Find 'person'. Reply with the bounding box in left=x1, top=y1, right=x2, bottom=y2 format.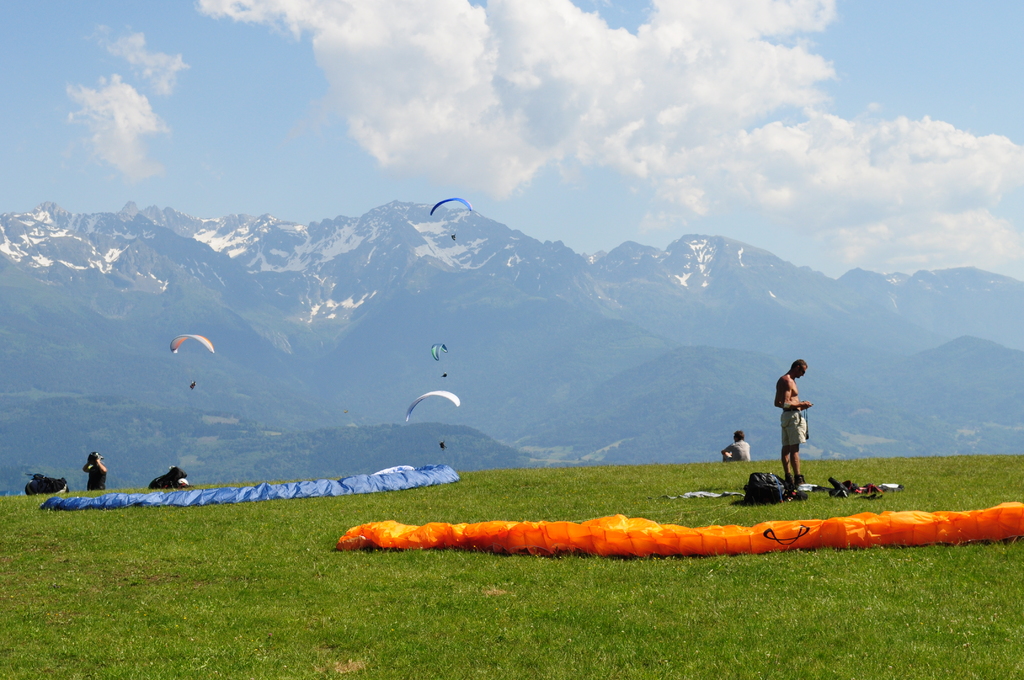
left=83, top=452, right=105, bottom=492.
